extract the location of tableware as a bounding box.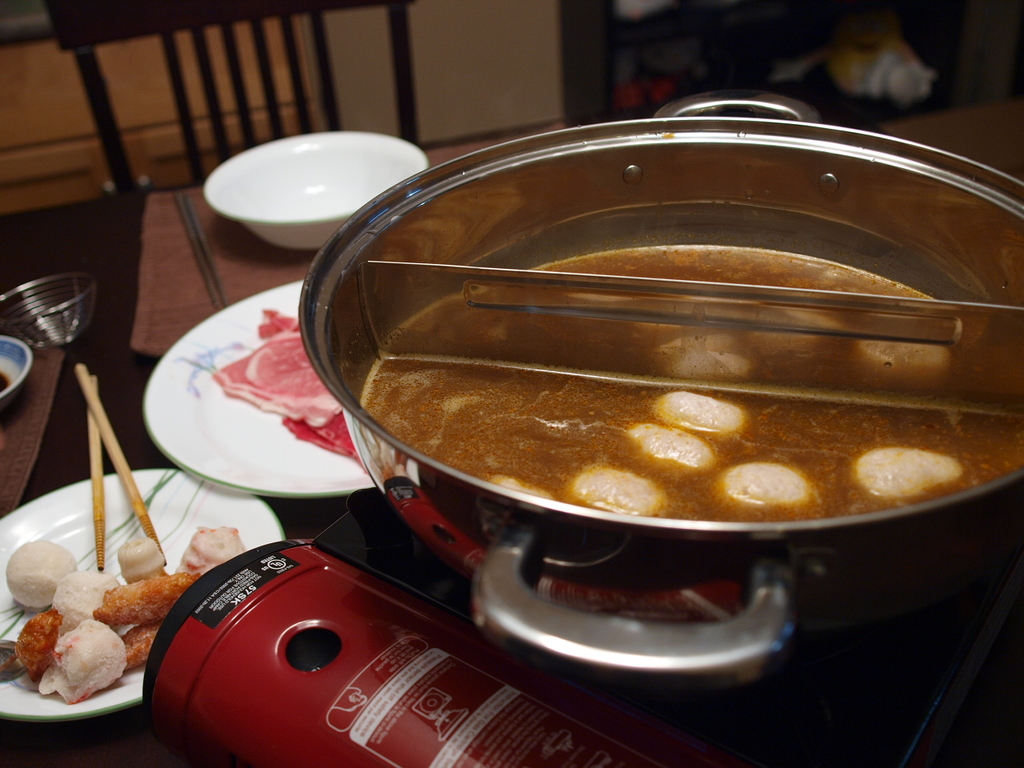
bbox=[84, 372, 106, 574].
